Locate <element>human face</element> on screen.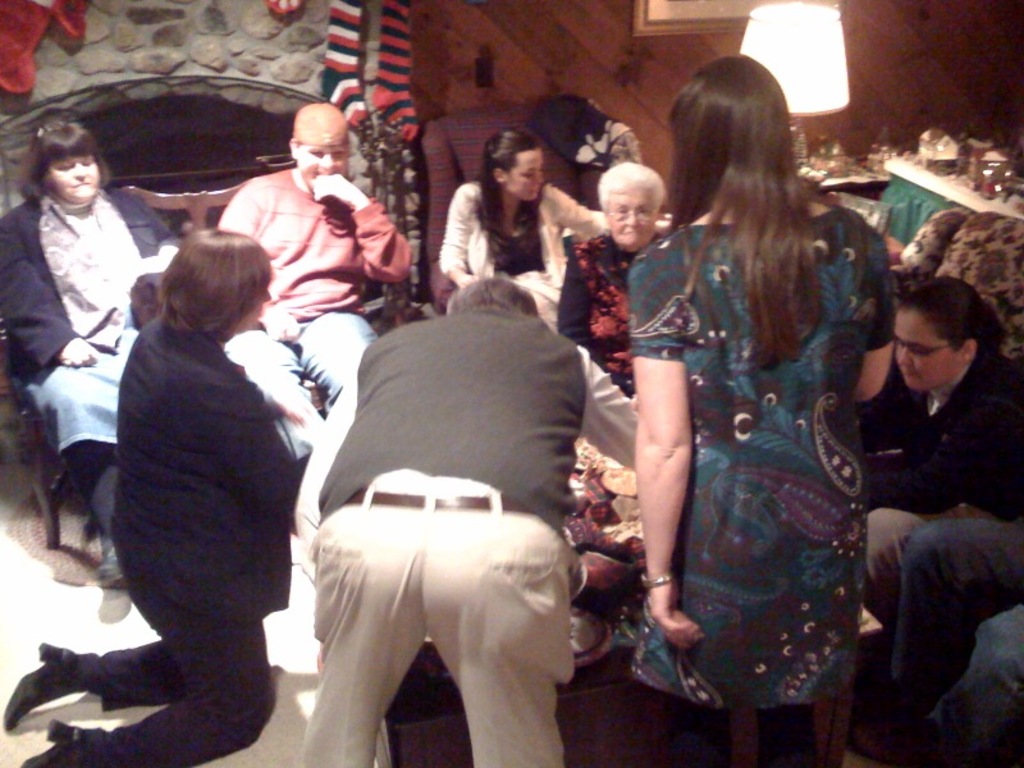
On screen at x1=893, y1=310, x2=963, y2=393.
